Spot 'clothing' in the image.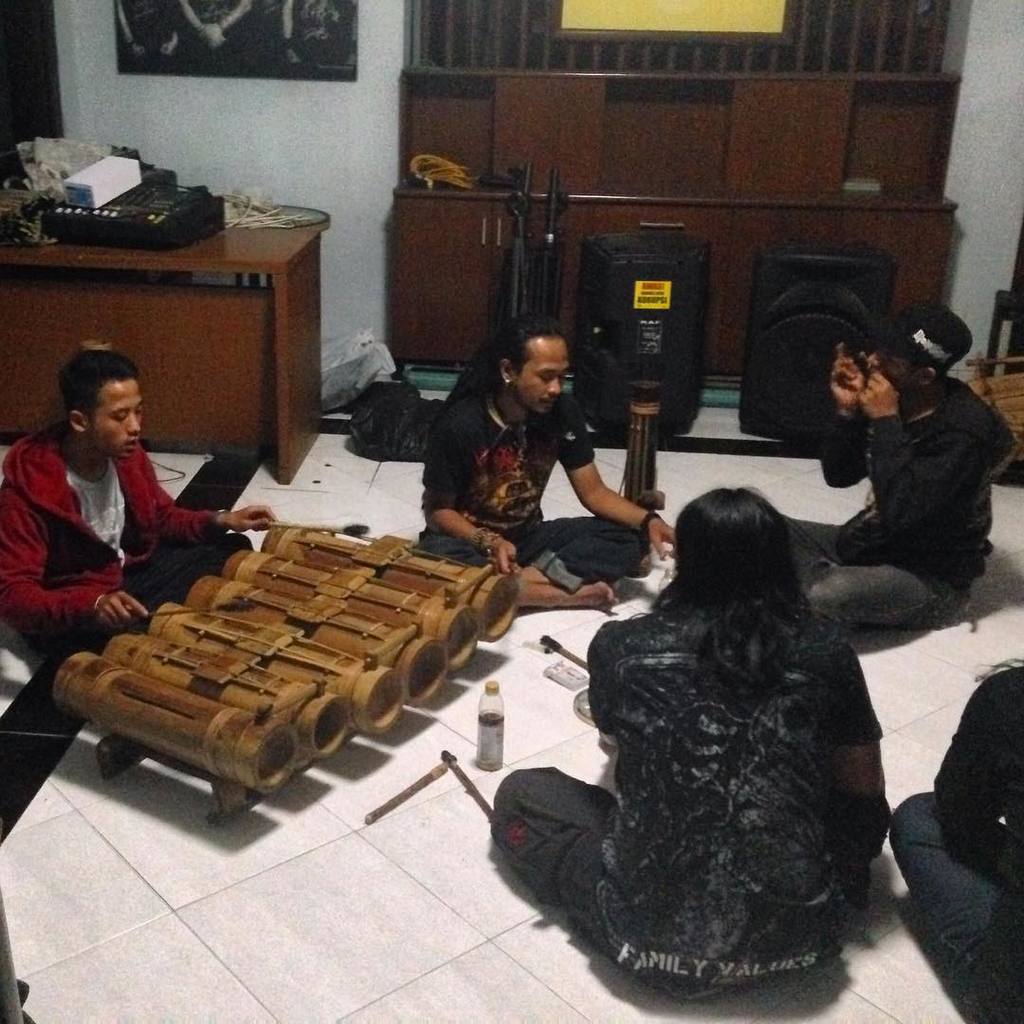
'clothing' found at pyautogui.locateOnScreen(426, 385, 591, 532).
